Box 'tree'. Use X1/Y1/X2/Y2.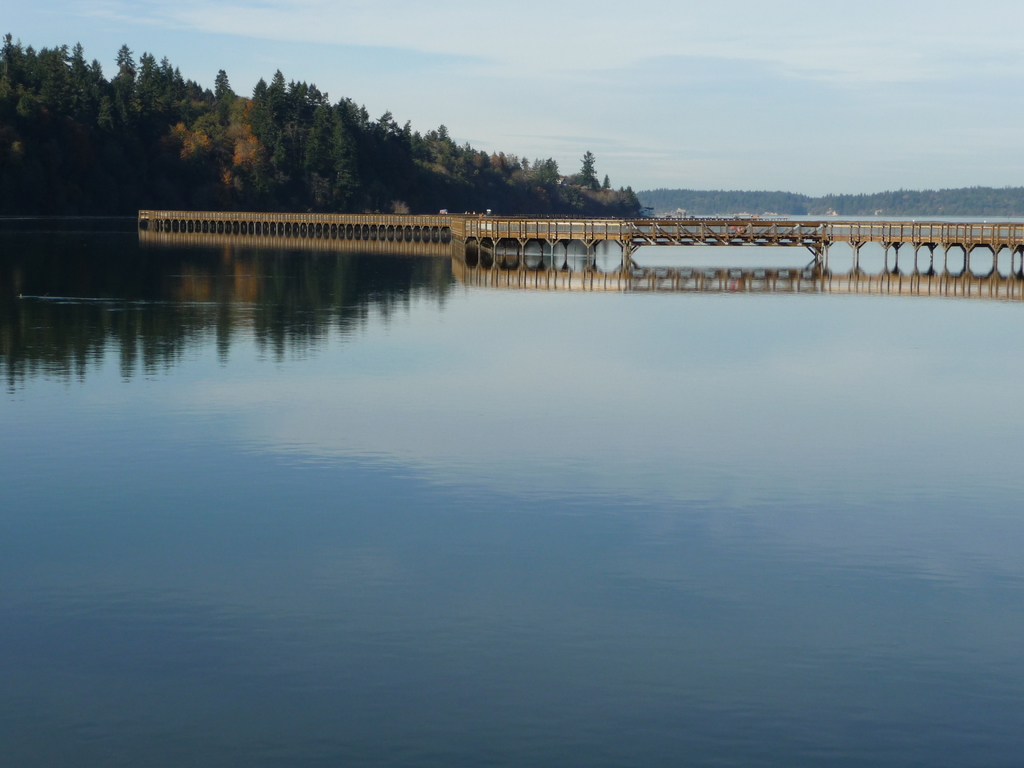
173/126/219/208.
